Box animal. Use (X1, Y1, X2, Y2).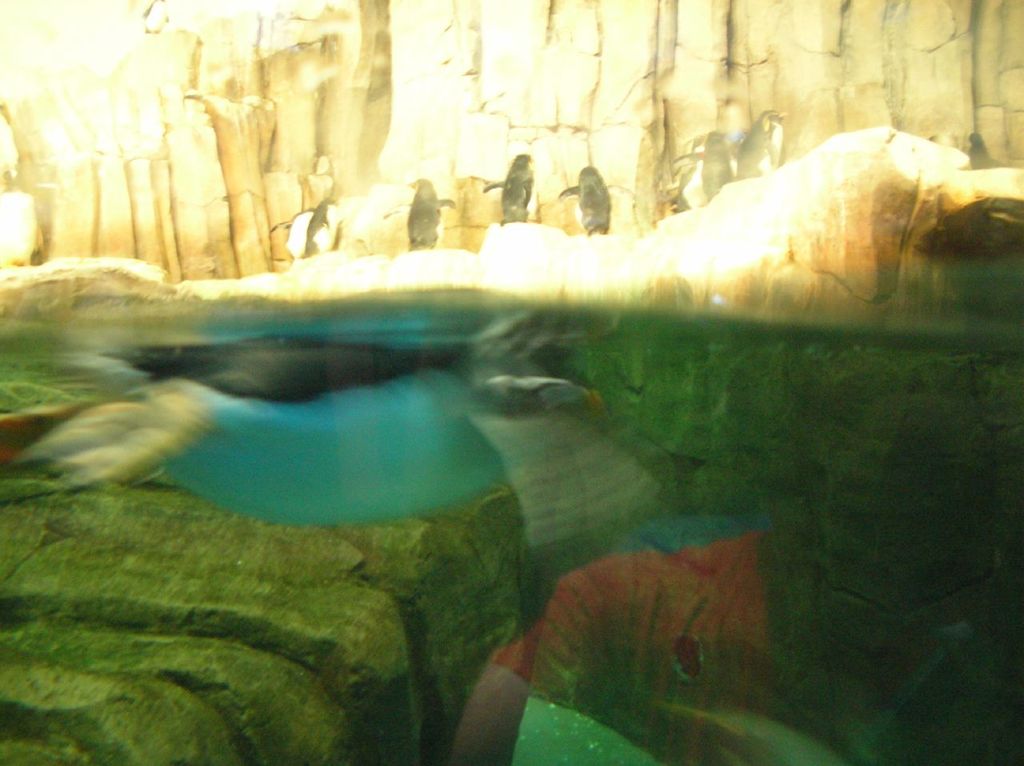
(387, 175, 462, 248).
